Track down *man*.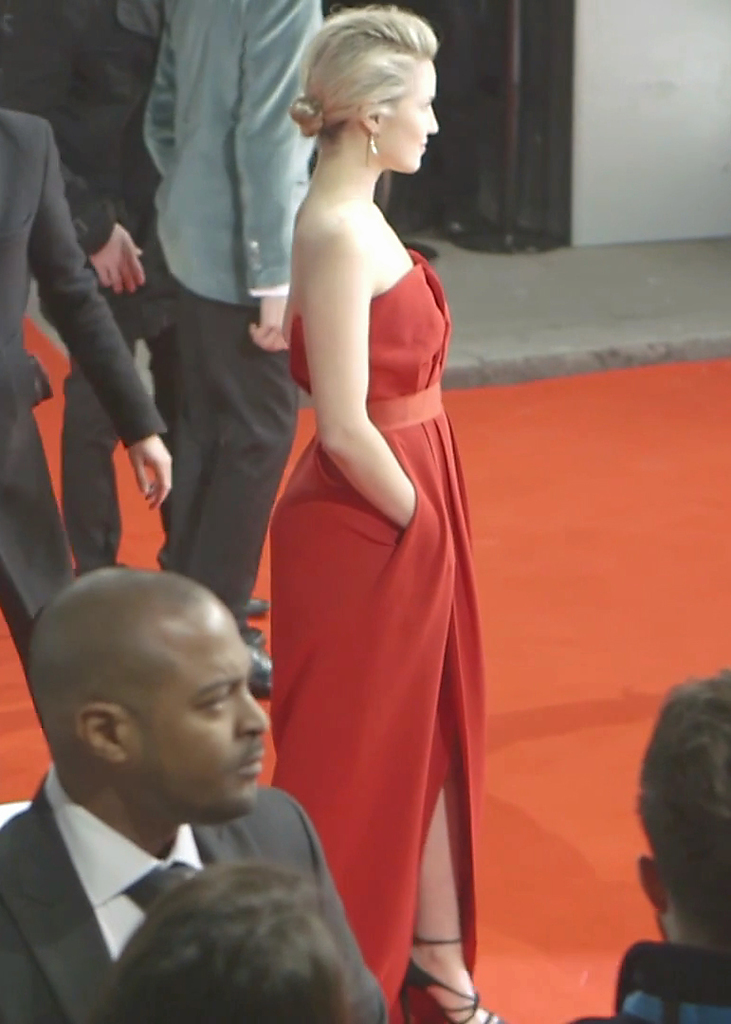
Tracked to box(572, 661, 730, 1023).
